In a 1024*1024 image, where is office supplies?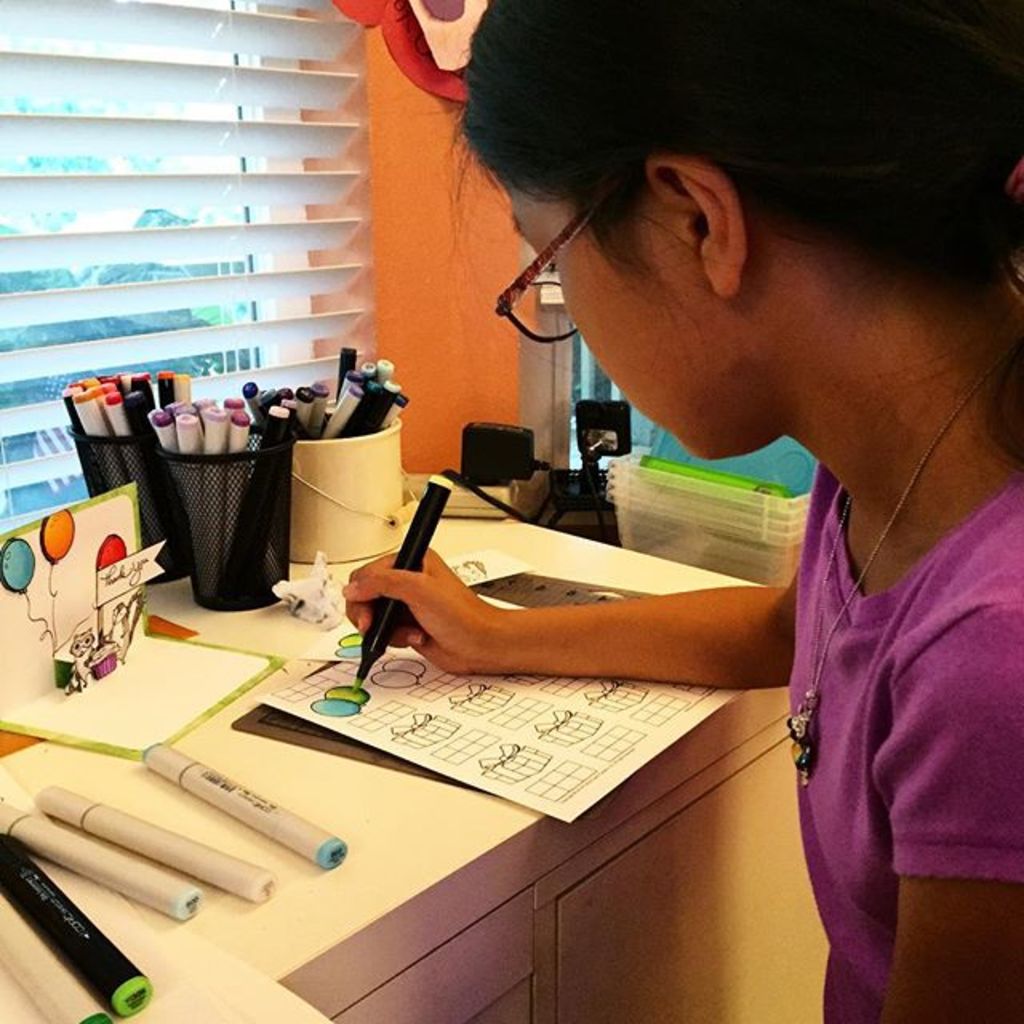
rect(64, 374, 184, 570).
